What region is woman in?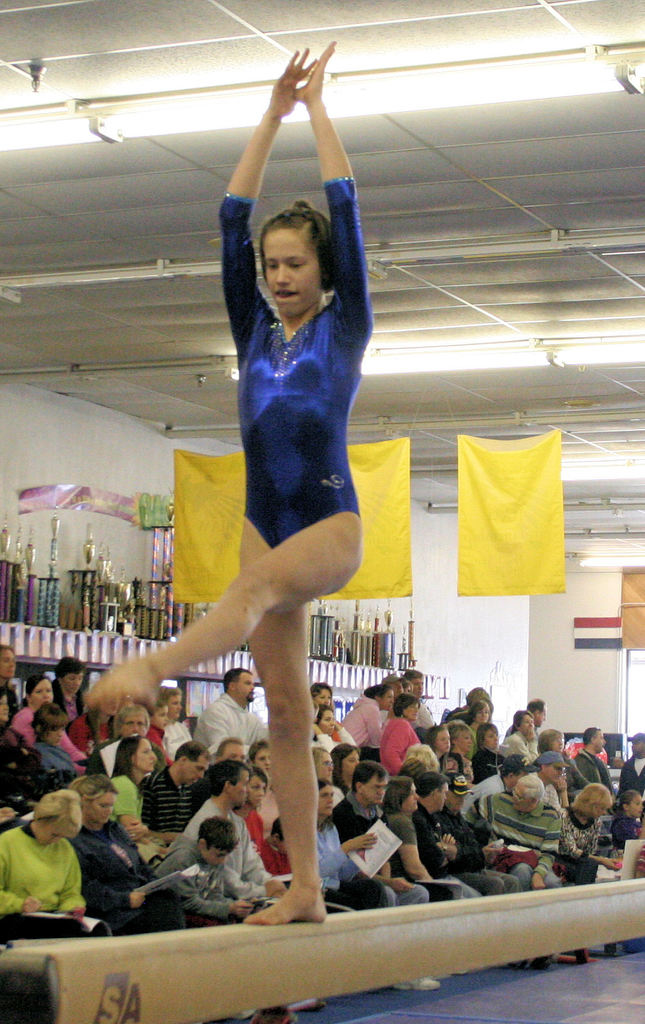
379,776,465,900.
